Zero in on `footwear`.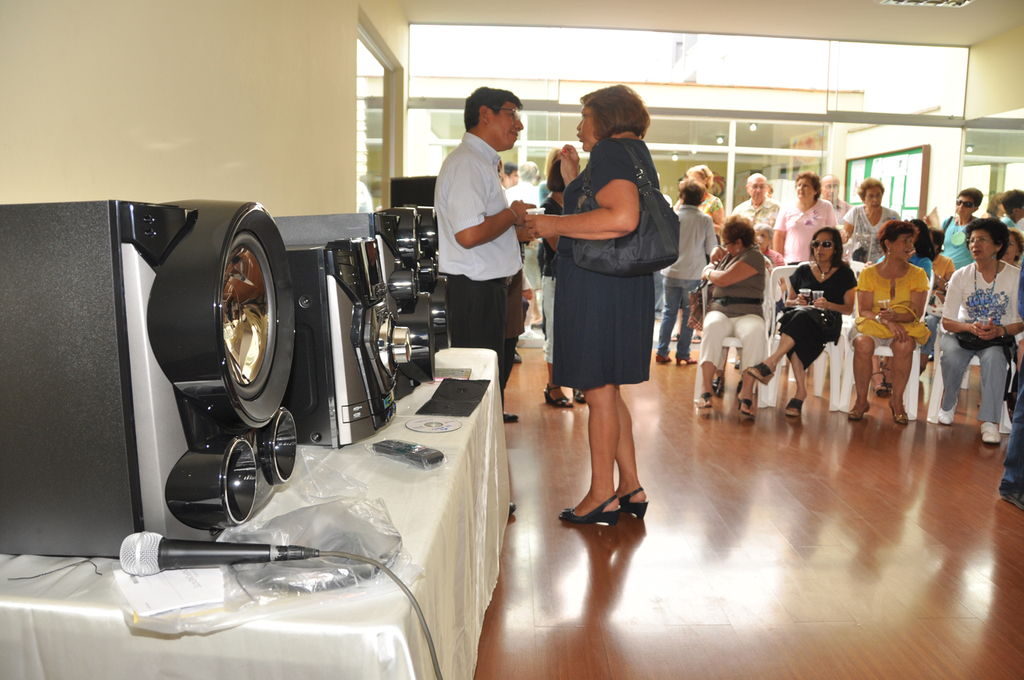
Zeroed in: detection(778, 397, 807, 416).
